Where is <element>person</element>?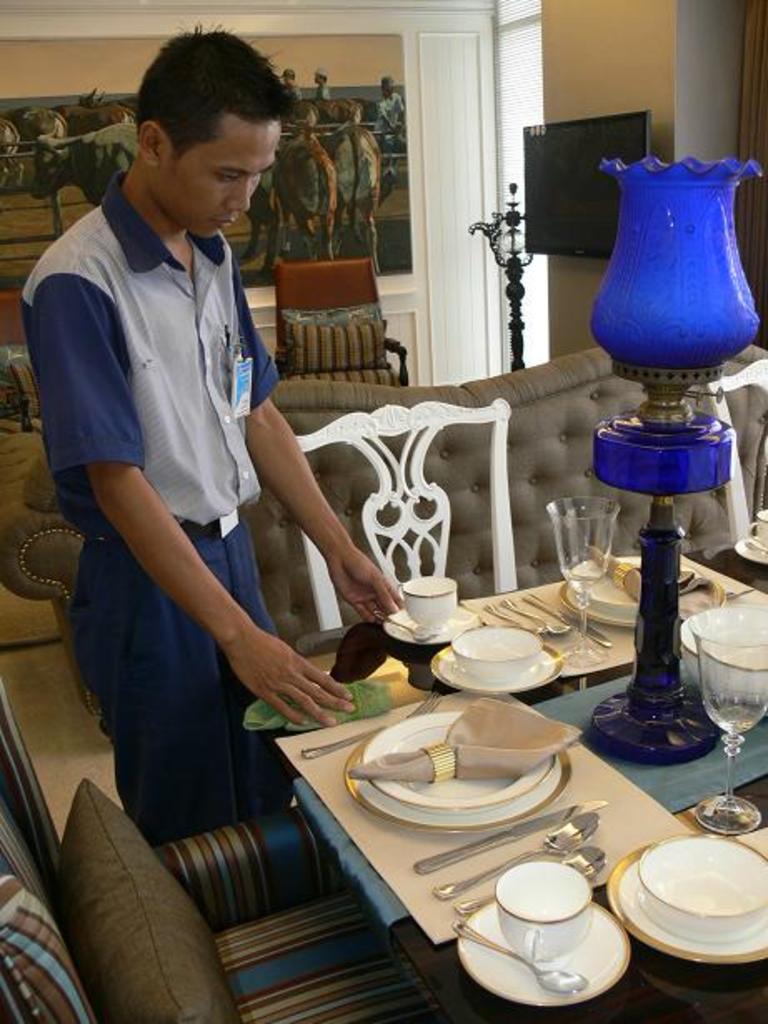
275:68:303:100.
